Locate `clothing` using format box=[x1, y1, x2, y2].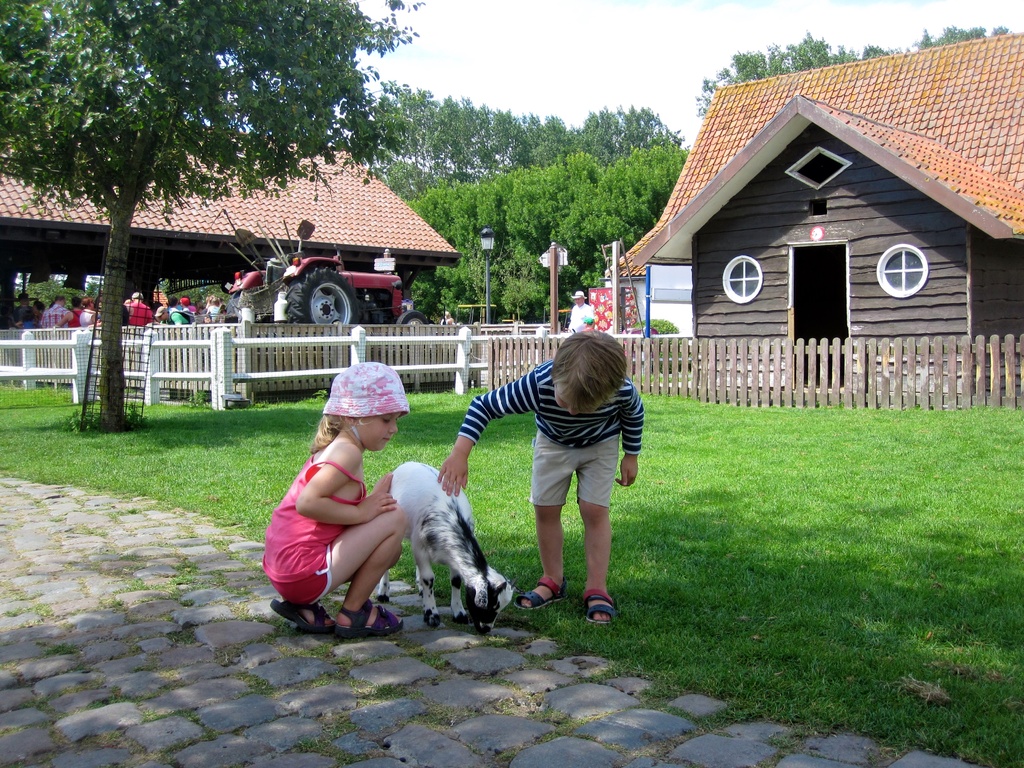
box=[263, 450, 369, 609].
